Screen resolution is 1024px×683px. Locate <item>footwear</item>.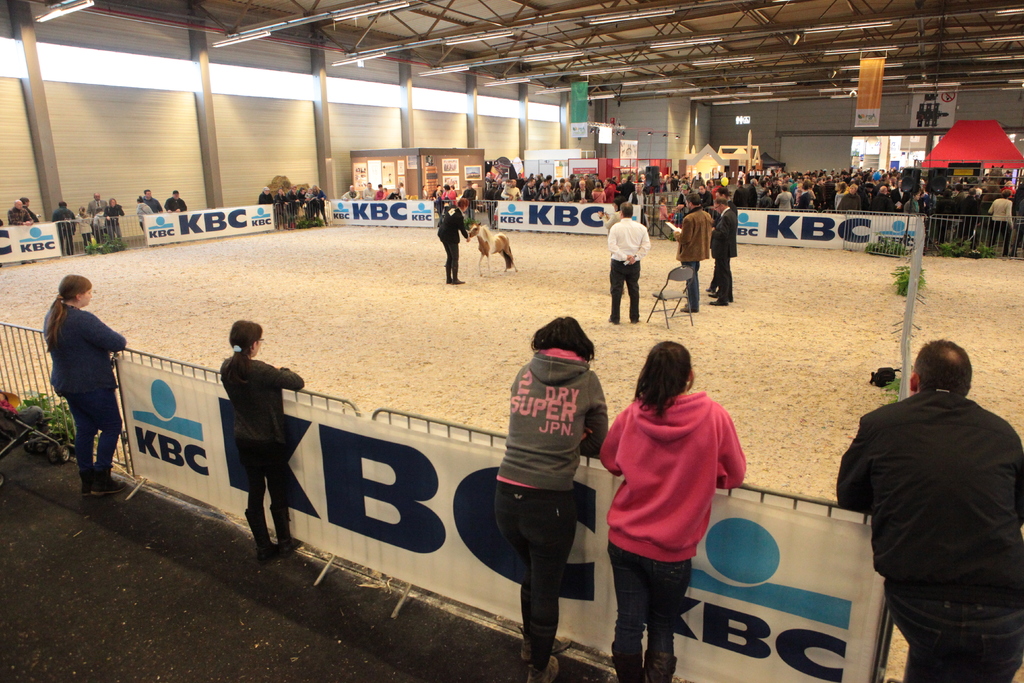
[324,220,330,226].
